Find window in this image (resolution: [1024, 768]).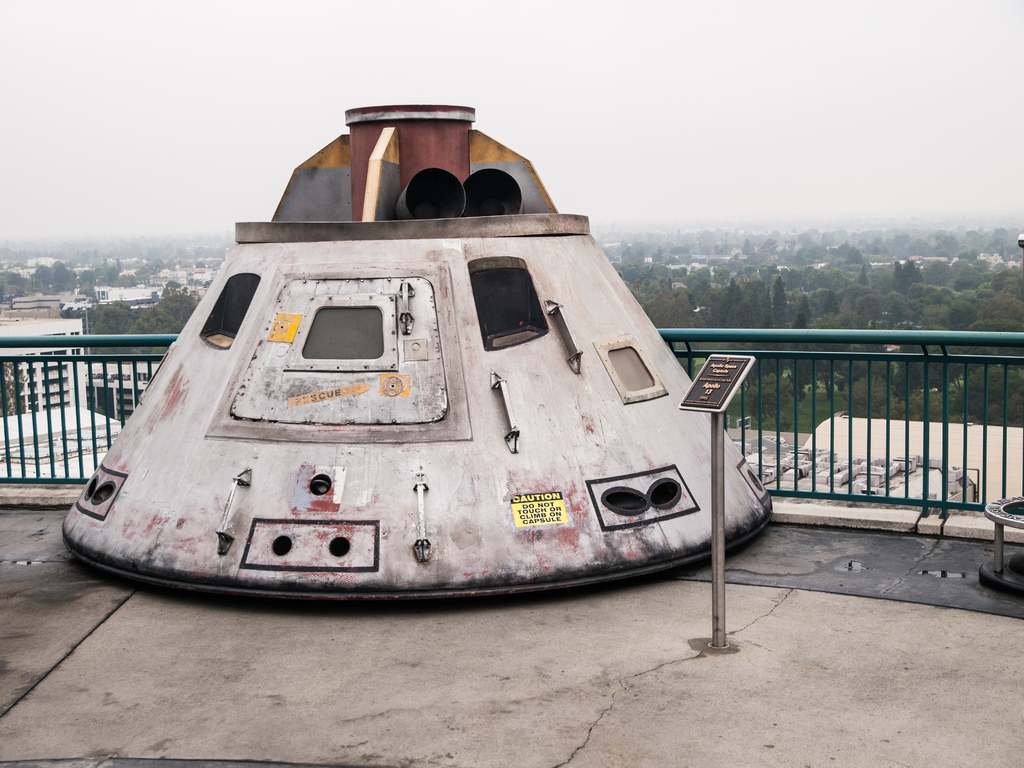
region(116, 411, 132, 418).
